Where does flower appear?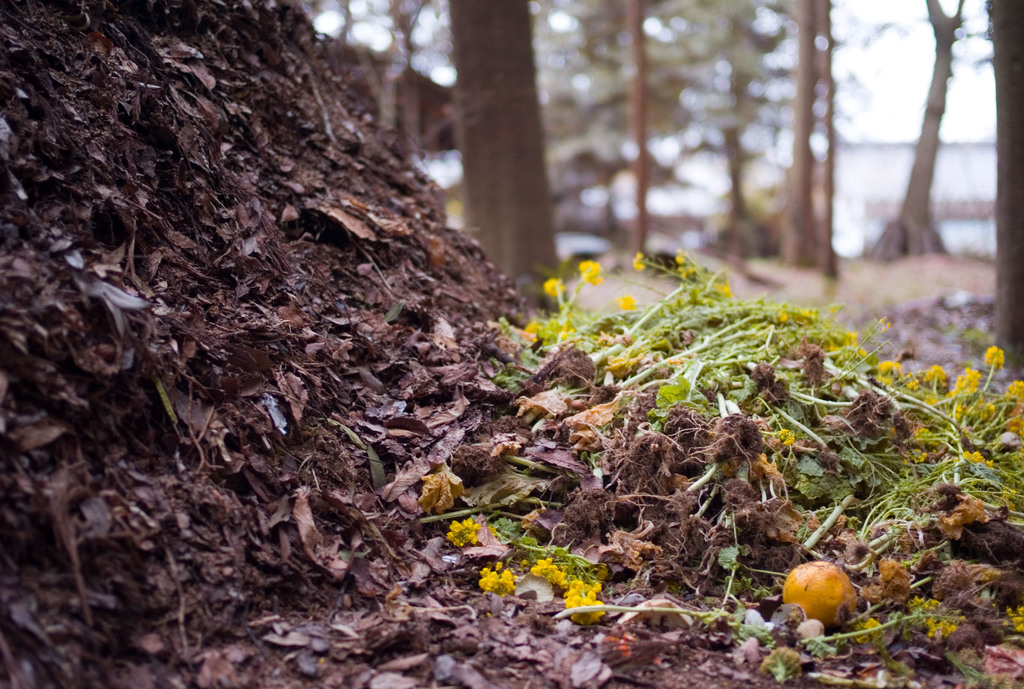
Appears at bbox=(447, 512, 490, 551).
